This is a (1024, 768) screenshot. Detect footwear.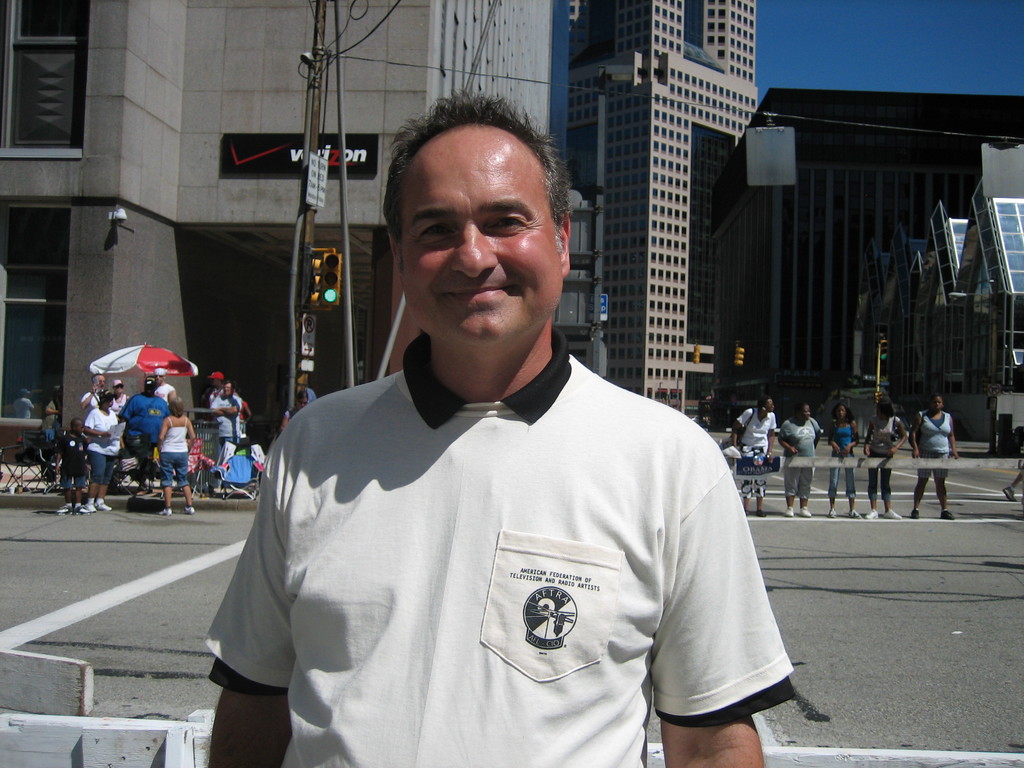
(849,511,865,520).
